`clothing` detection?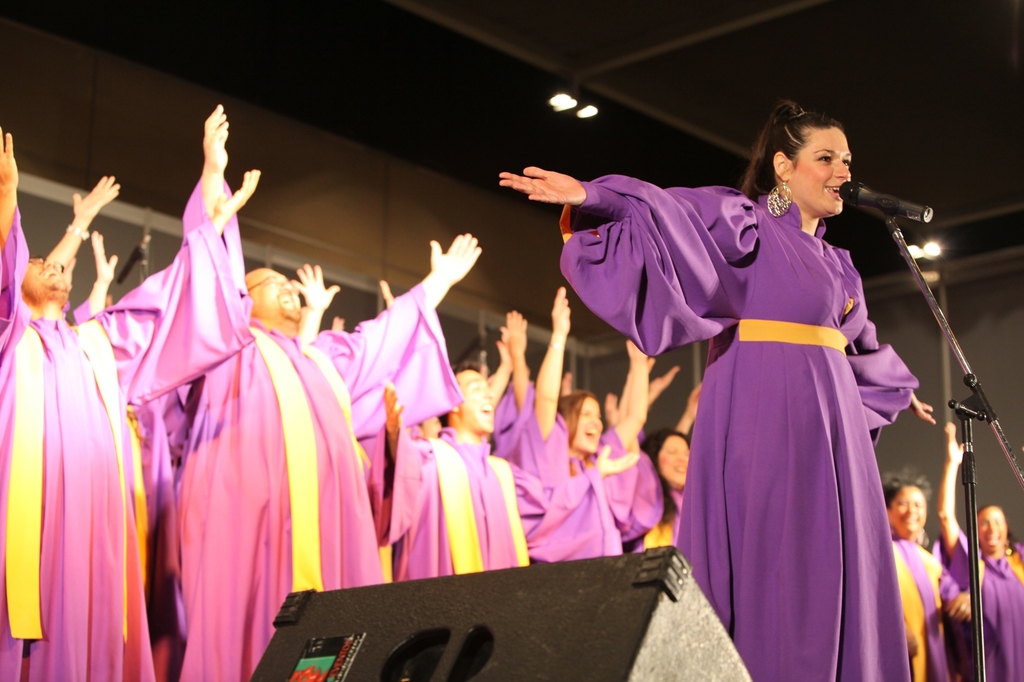
left=599, top=445, right=669, bottom=571
